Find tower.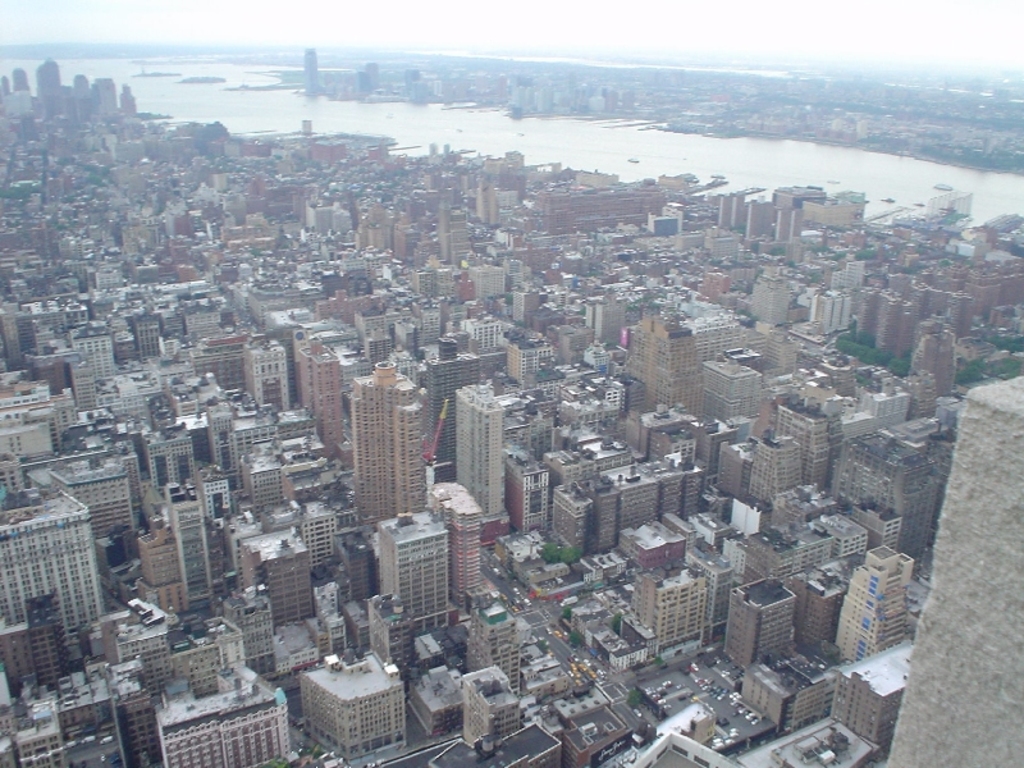
l=724, t=573, r=795, b=668.
